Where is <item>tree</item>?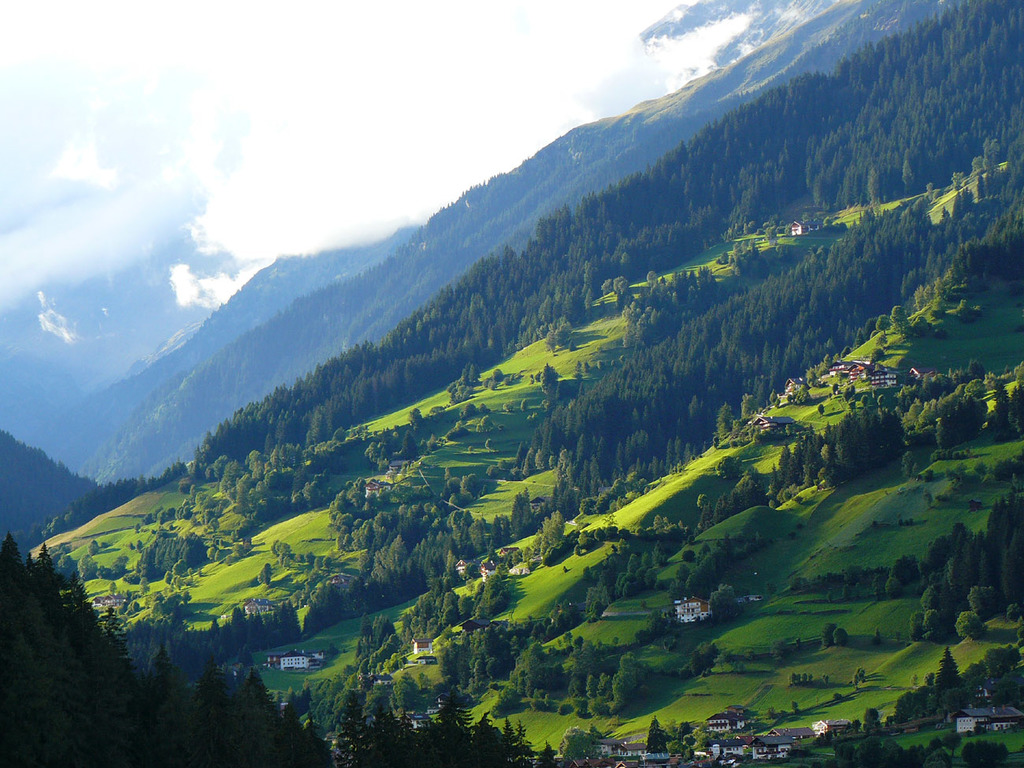
952/408/966/442.
